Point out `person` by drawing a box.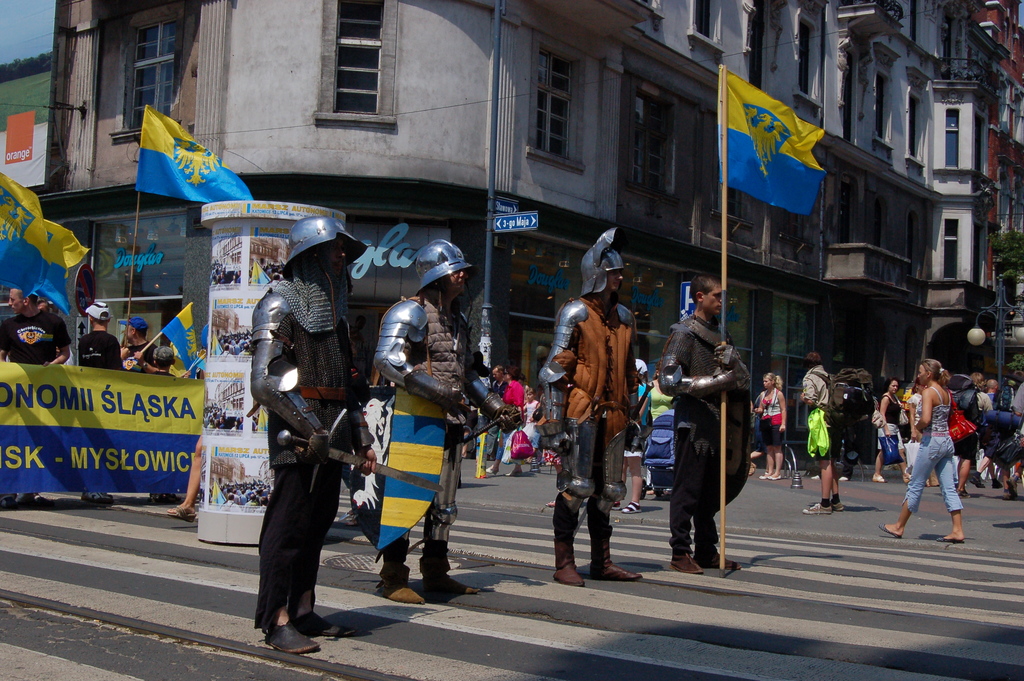
154,344,175,502.
